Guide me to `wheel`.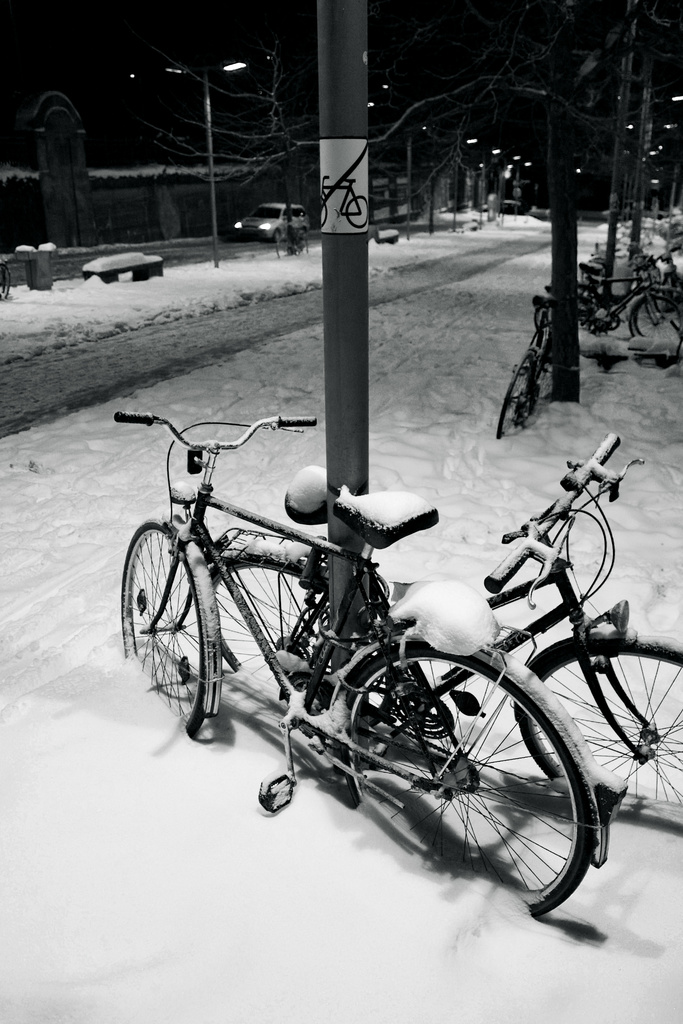
Guidance: region(273, 229, 278, 239).
